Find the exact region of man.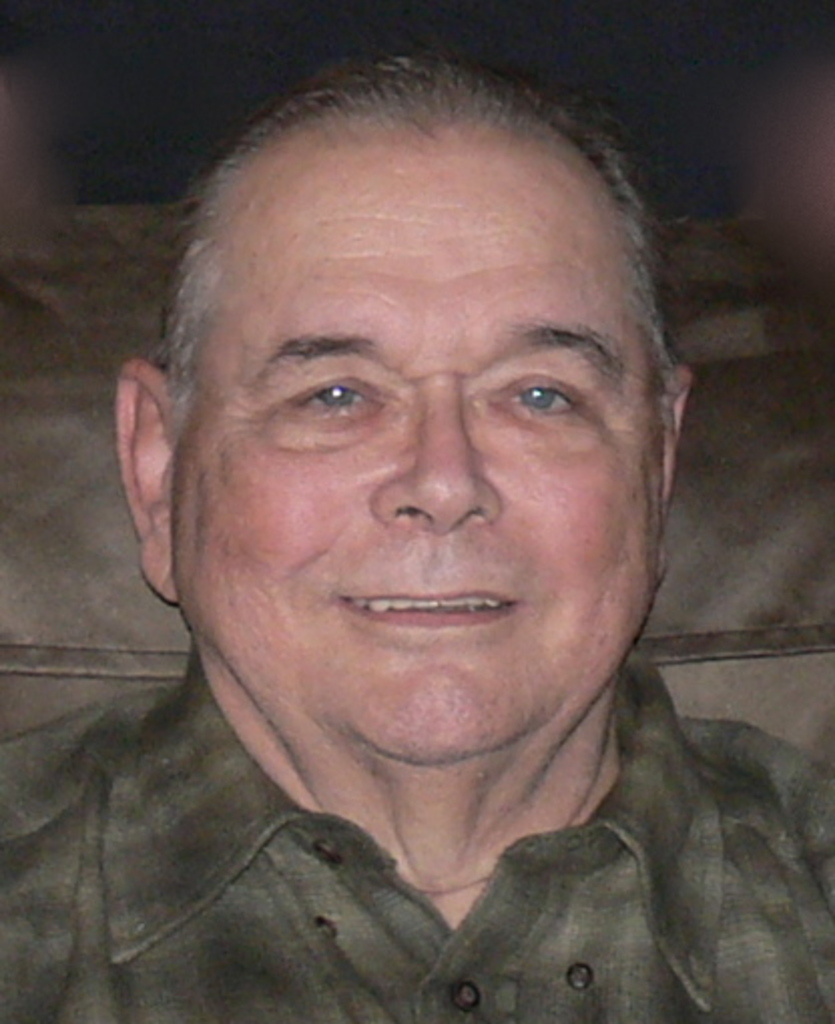
Exact region: bbox=(0, 44, 833, 1022).
